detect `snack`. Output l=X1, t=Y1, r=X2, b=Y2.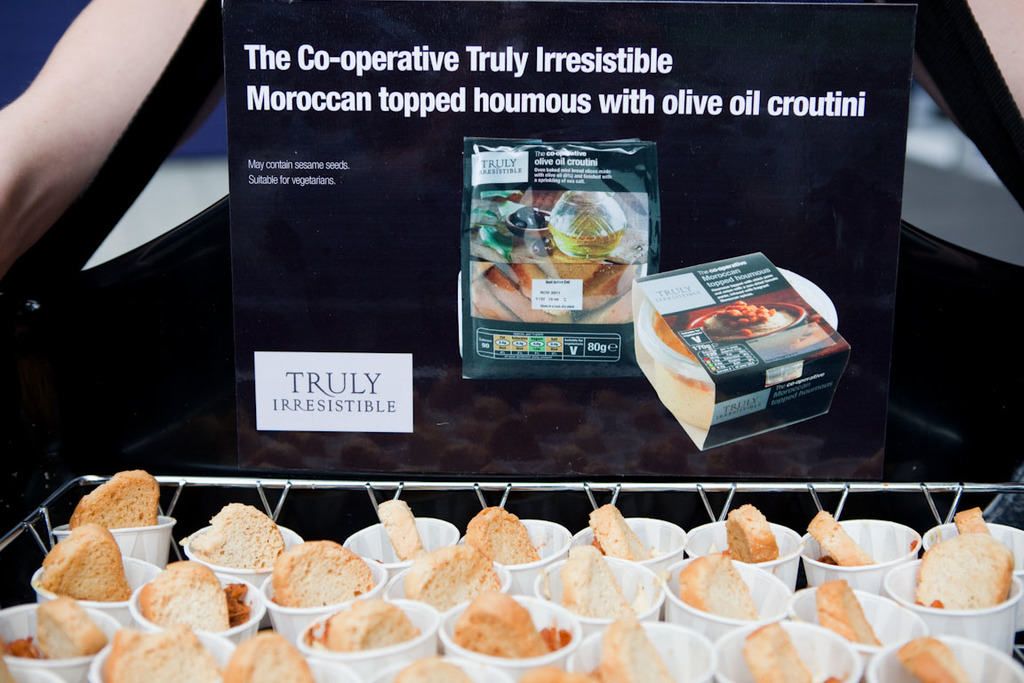
l=306, t=599, r=419, b=648.
